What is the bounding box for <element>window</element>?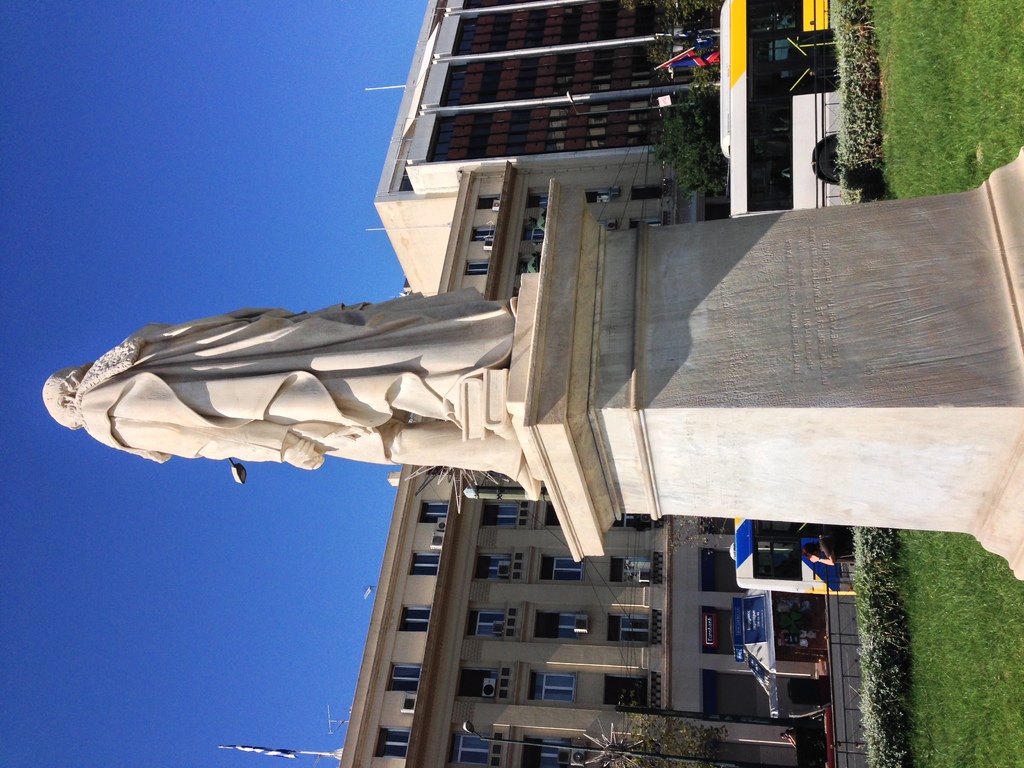
402/609/431/632.
